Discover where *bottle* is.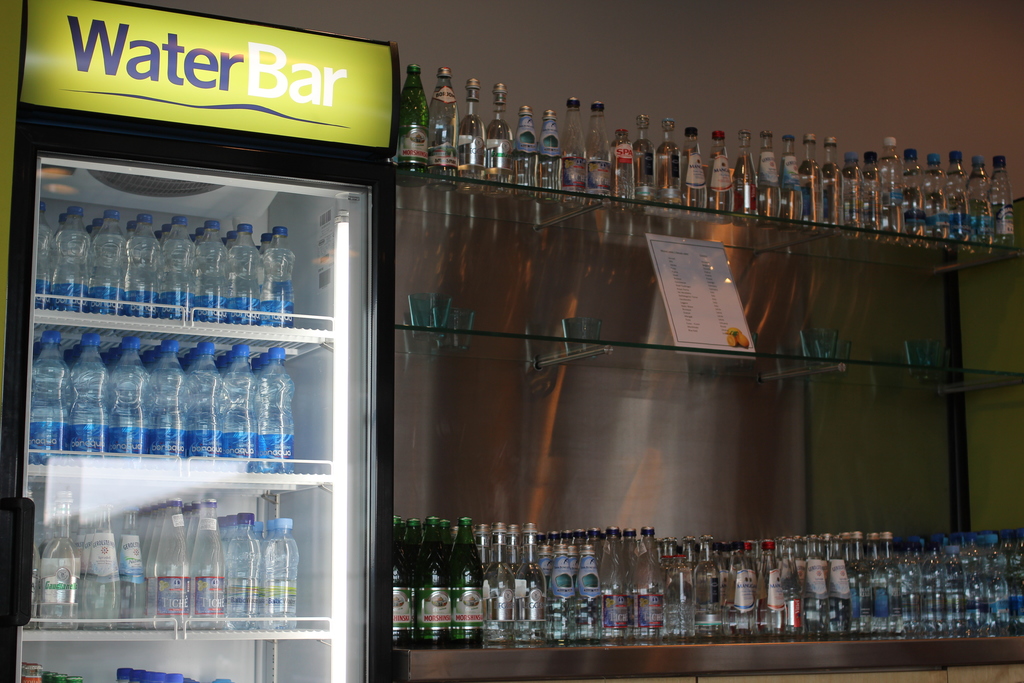
Discovered at detection(391, 516, 416, 650).
